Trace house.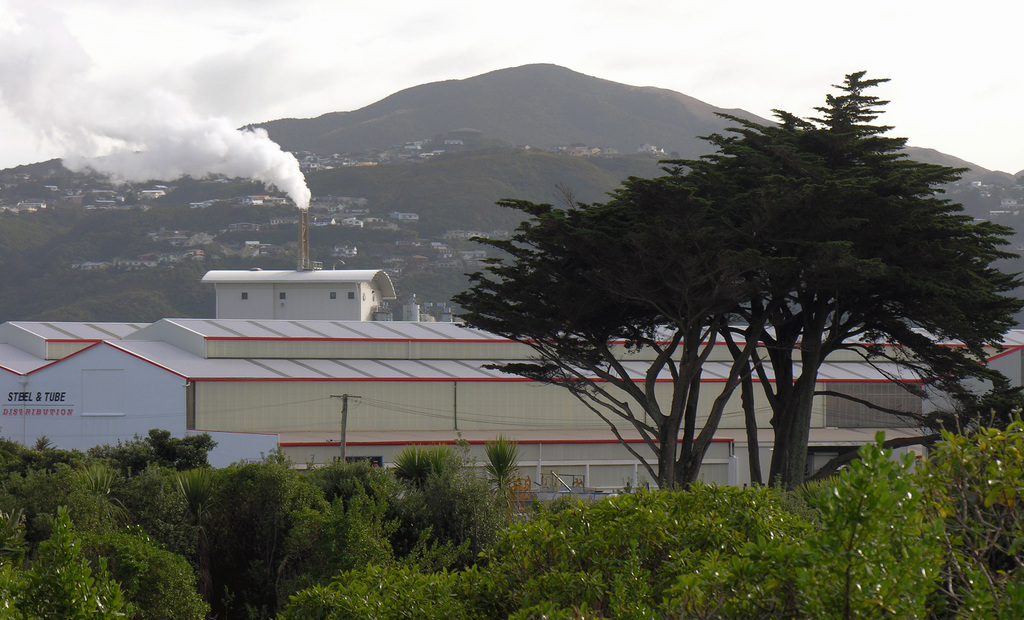
Traced to select_region(401, 137, 435, 154).
